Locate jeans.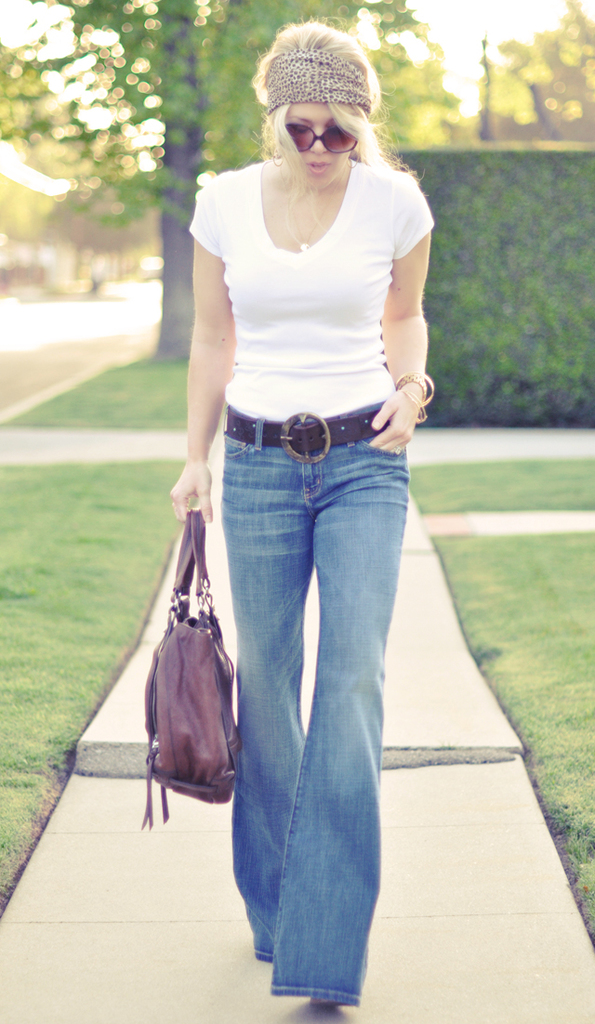
Bounding box: pyautogui.locateOnScreen(227, 400, 411, 1004).
